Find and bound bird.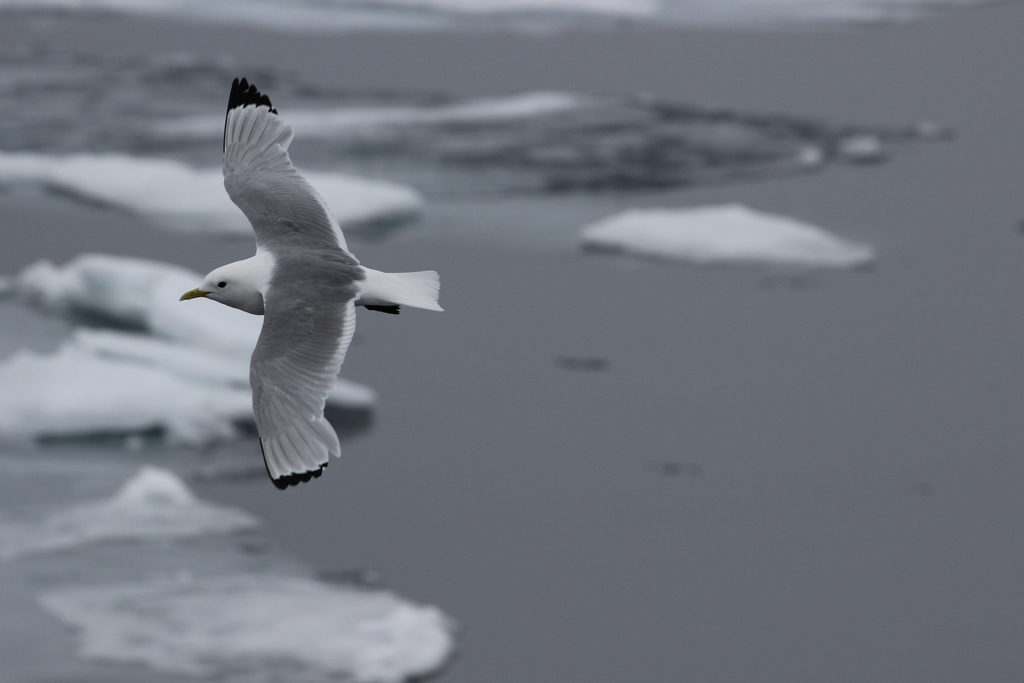
Bound: bbox=(166, 81, 442, 483).
